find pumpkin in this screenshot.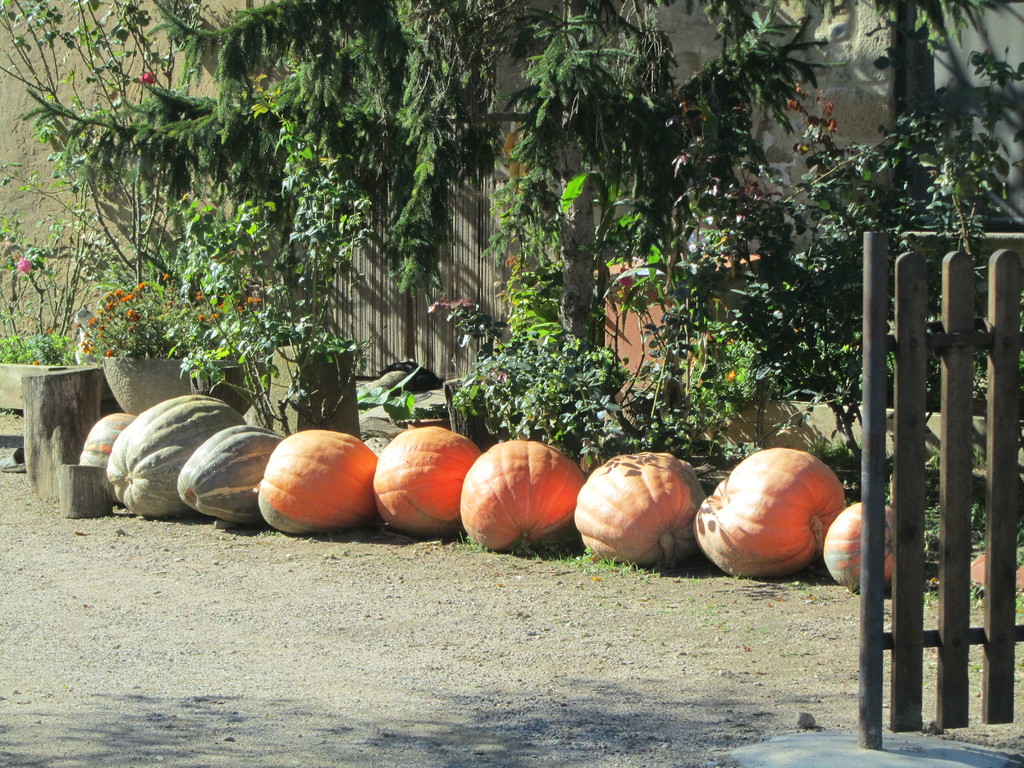
The bounding box for pumpkin is (82,408,132,490).
